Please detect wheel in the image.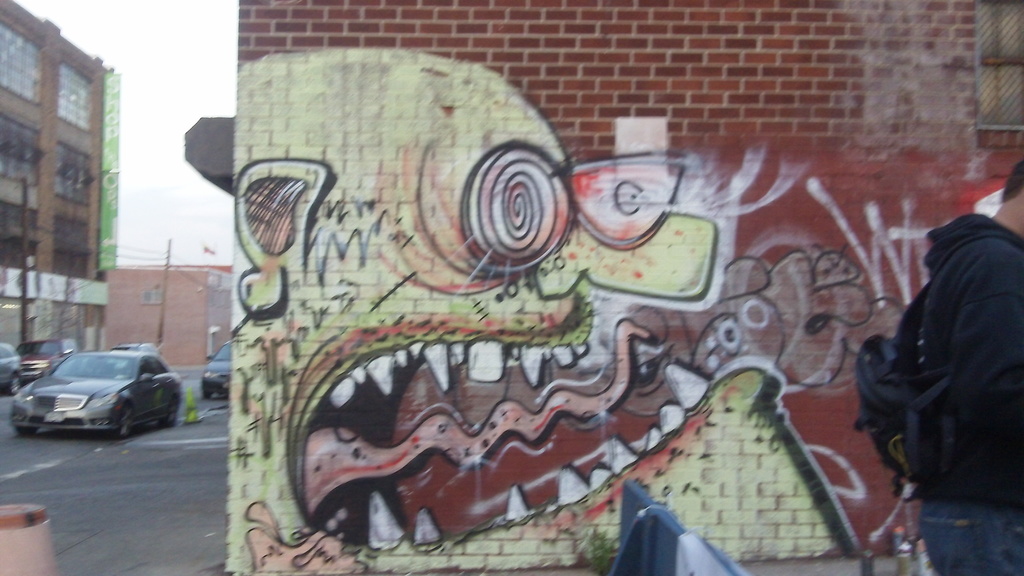
<bbox>113, 402, 134, 440</bbox>.
